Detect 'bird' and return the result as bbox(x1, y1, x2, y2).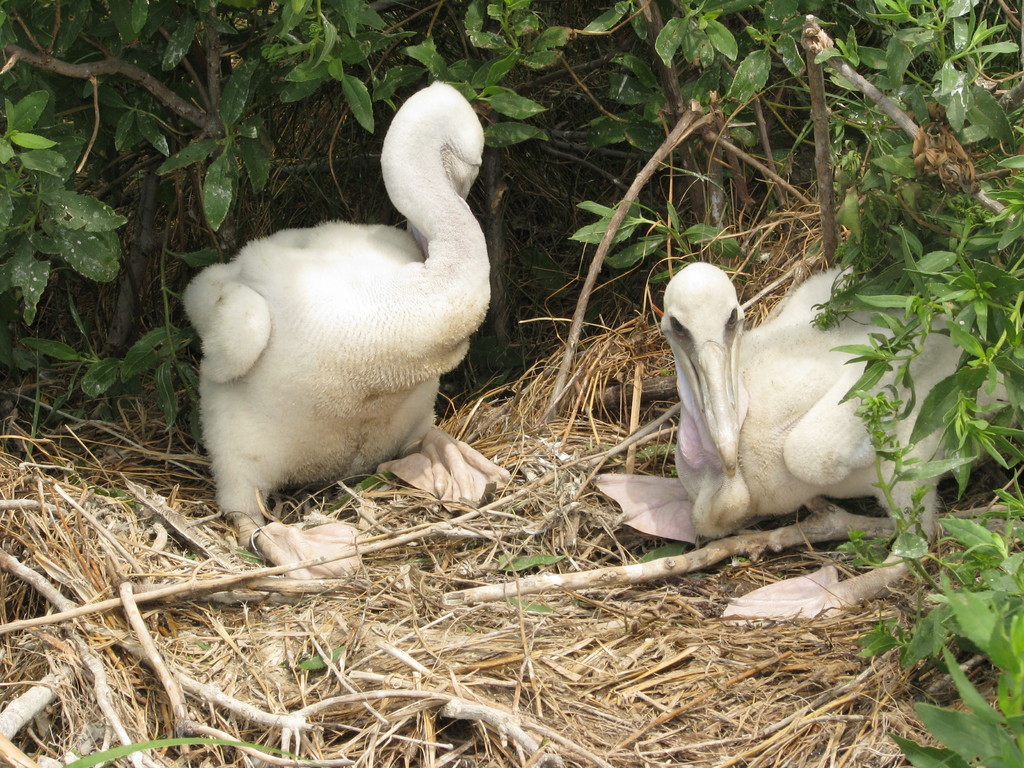
bbox(175, 85, 521, 540).
